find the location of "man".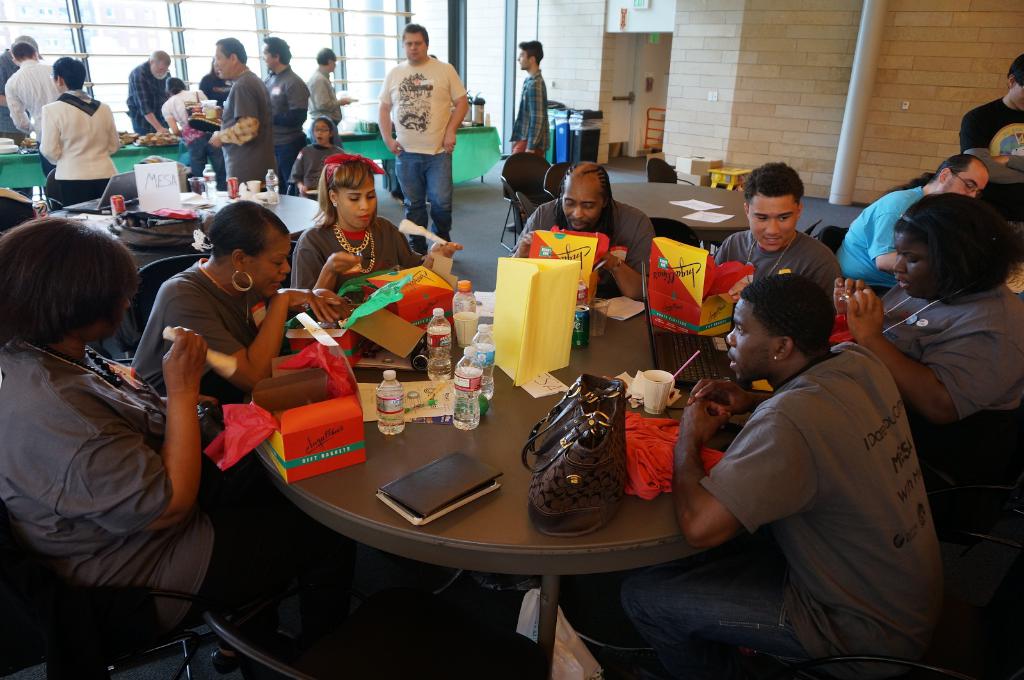
Location: (left=0, top=34, right=44, bottom=136).
